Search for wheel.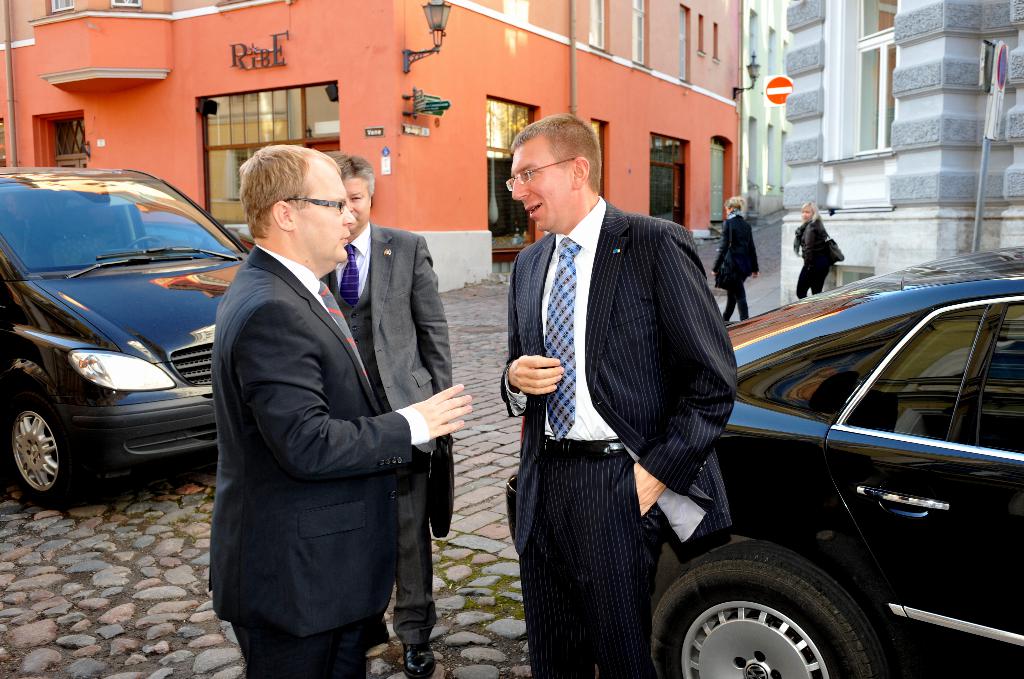
Found at crop(660, 561, 904, 676).
